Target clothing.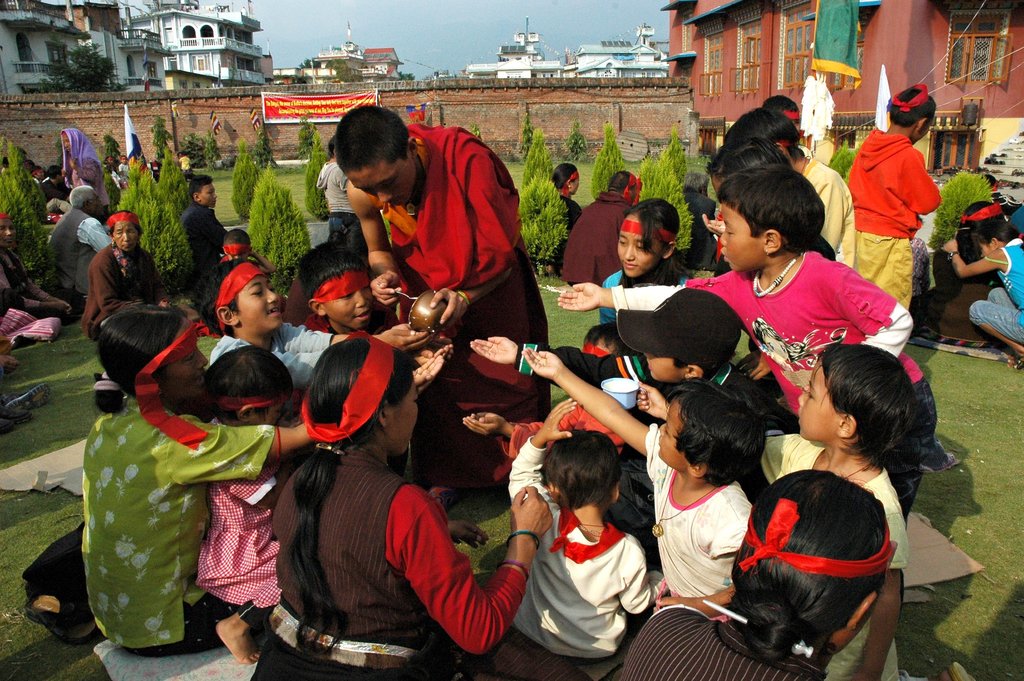
Target region: select_region(976, 233, 1023, 360).
